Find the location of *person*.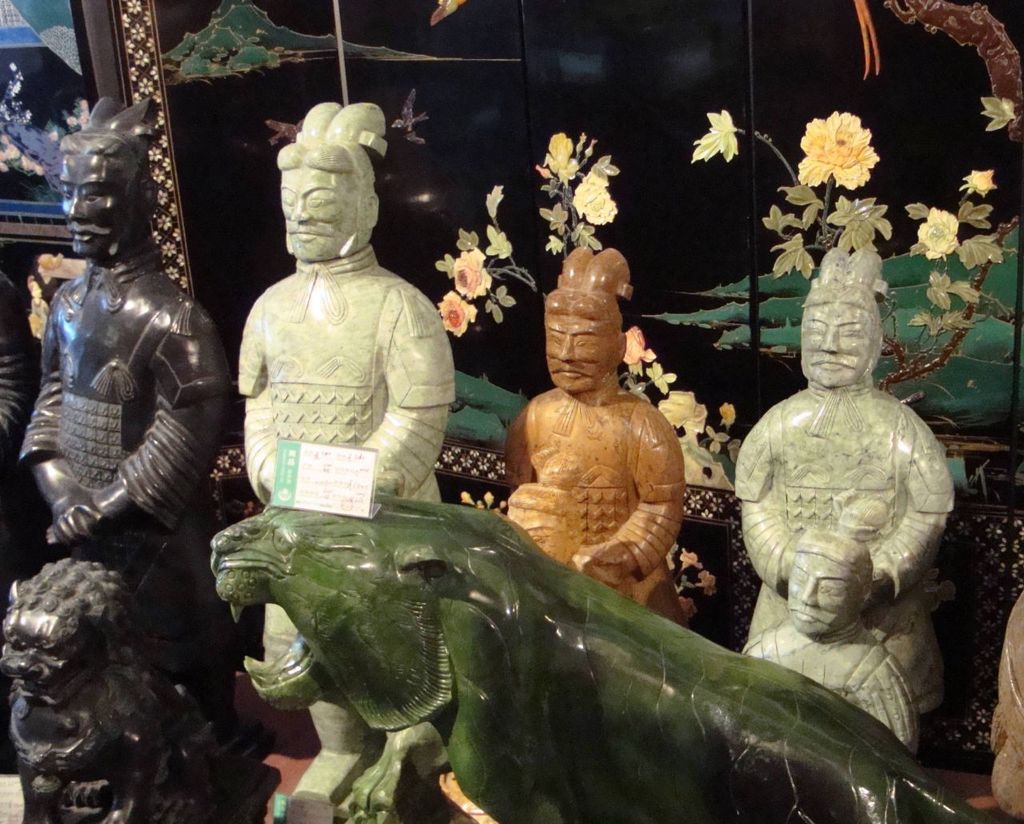
Location: BBox(730, 245, 953, 714).
